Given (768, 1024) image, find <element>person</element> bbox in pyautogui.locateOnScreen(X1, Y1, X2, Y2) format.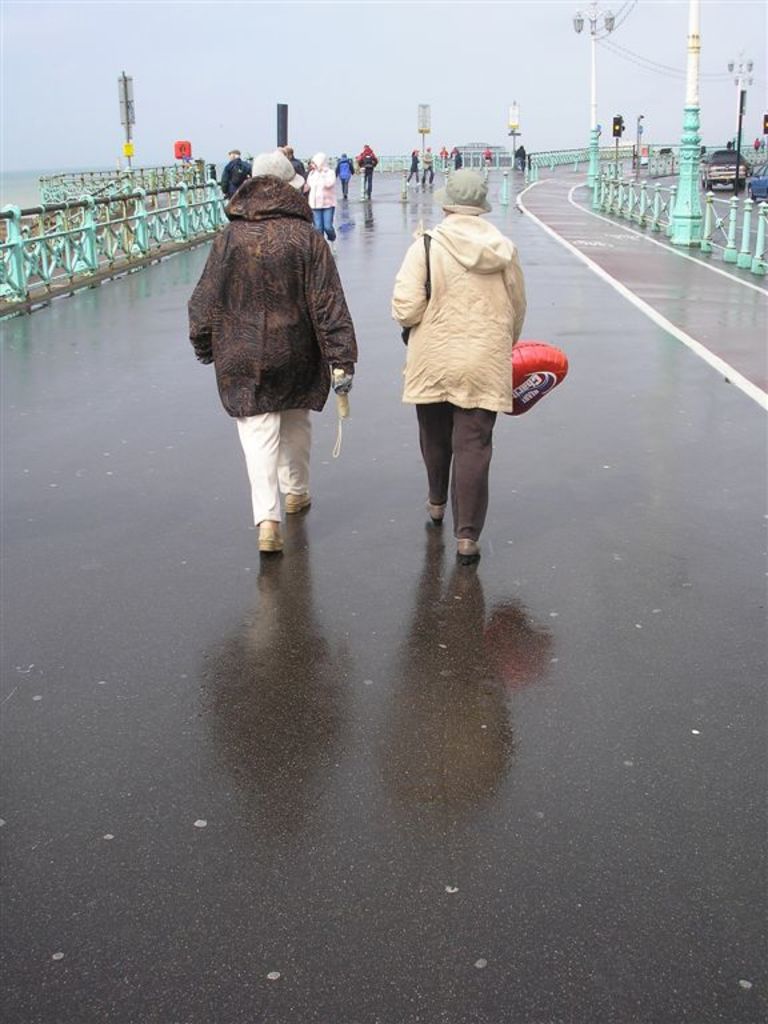
pyautogui.locateOnScreen(219, 147, 256, 200).
